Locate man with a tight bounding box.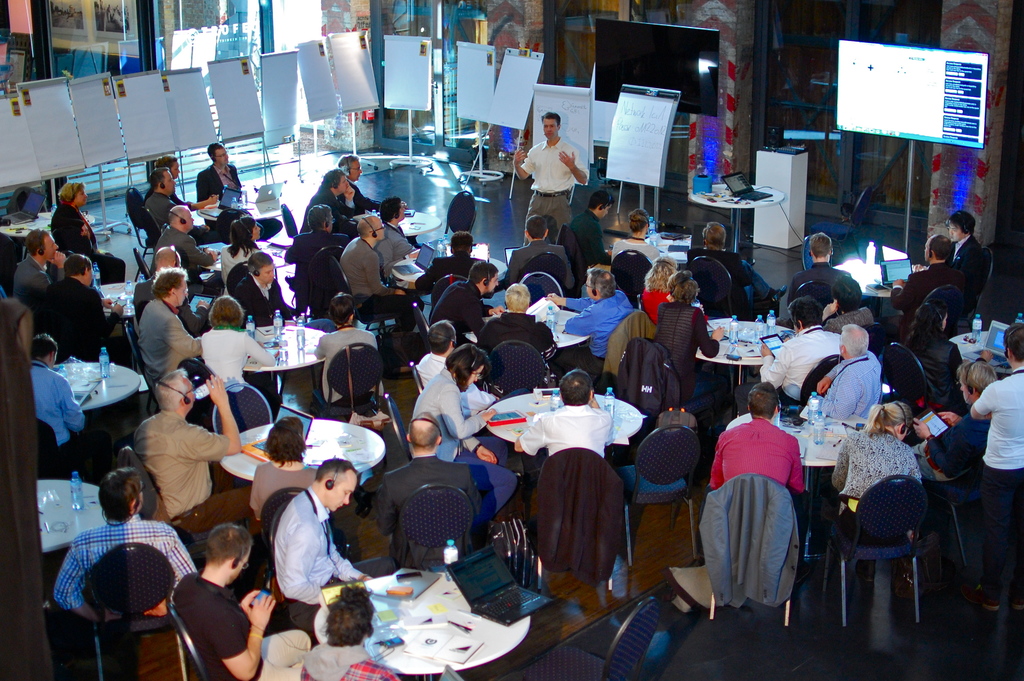
274 459 375 636.
